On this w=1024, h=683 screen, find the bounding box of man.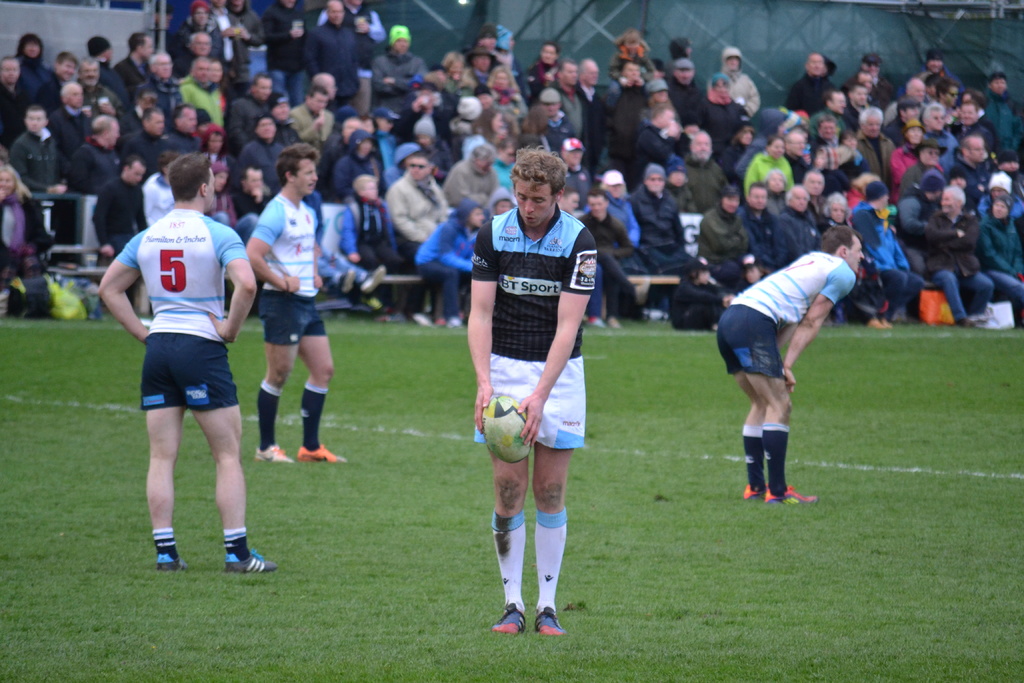
Bounding box: bbox=[223, 72, 292, 160].
